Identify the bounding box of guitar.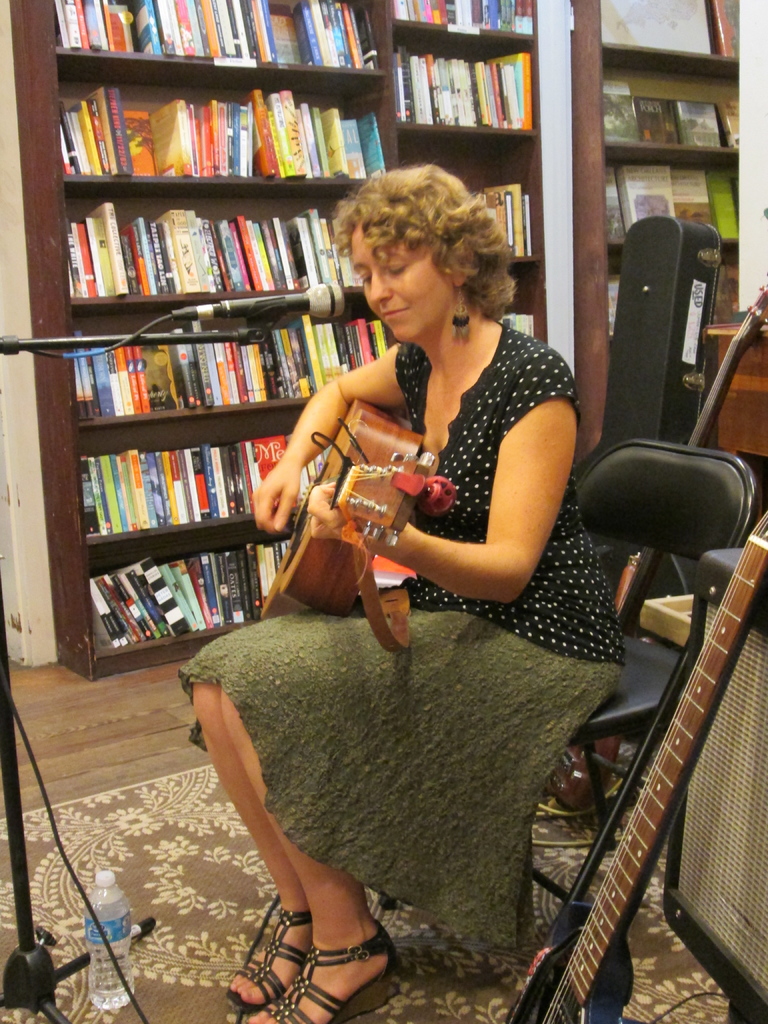
{"left": 538, "top": 276, "right": 767, "bottom": 820}.
